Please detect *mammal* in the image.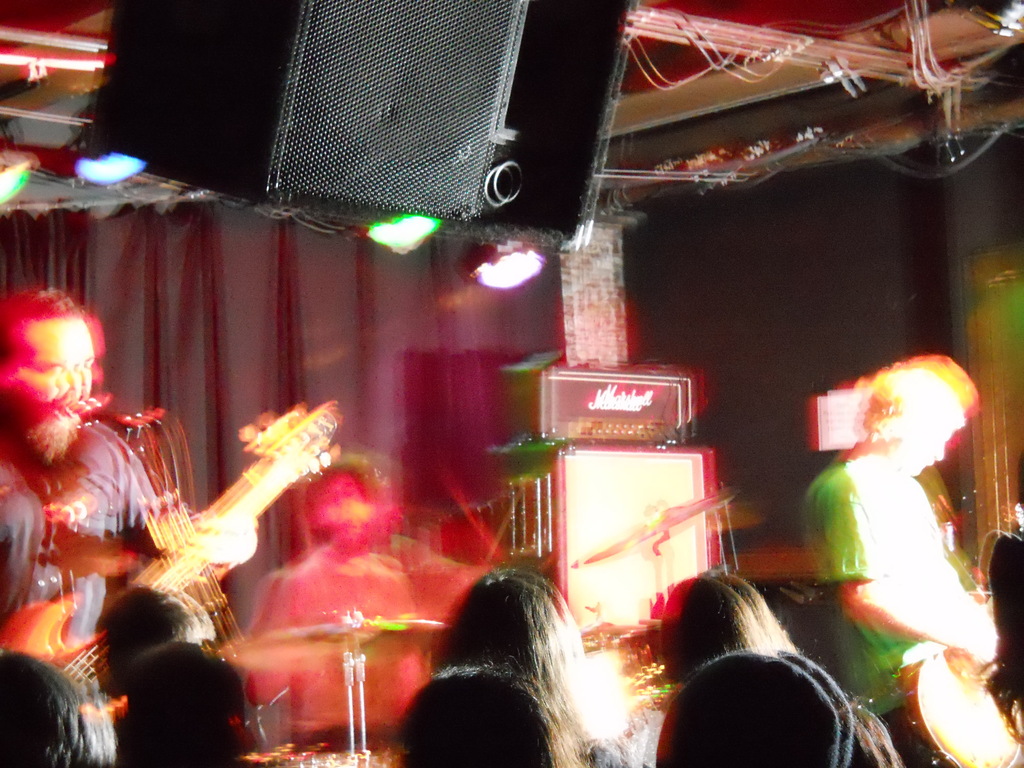
left=403, top=563, right=625, bottom=759.
